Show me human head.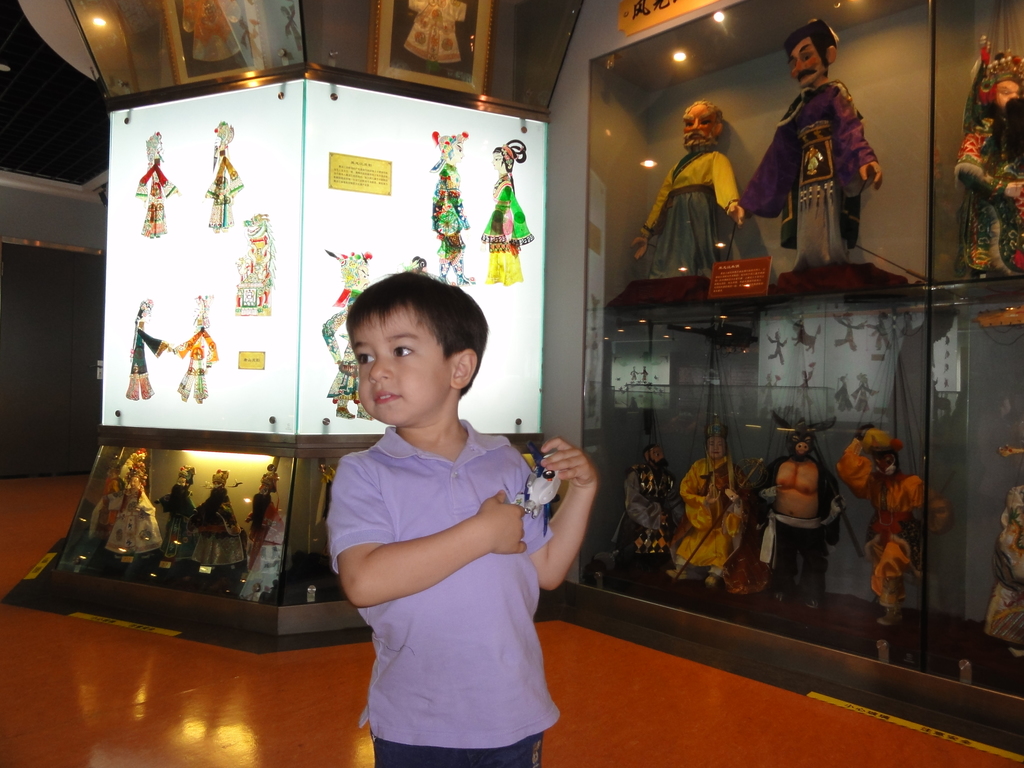
human head is here: <box>684,102,727,148</box>.
